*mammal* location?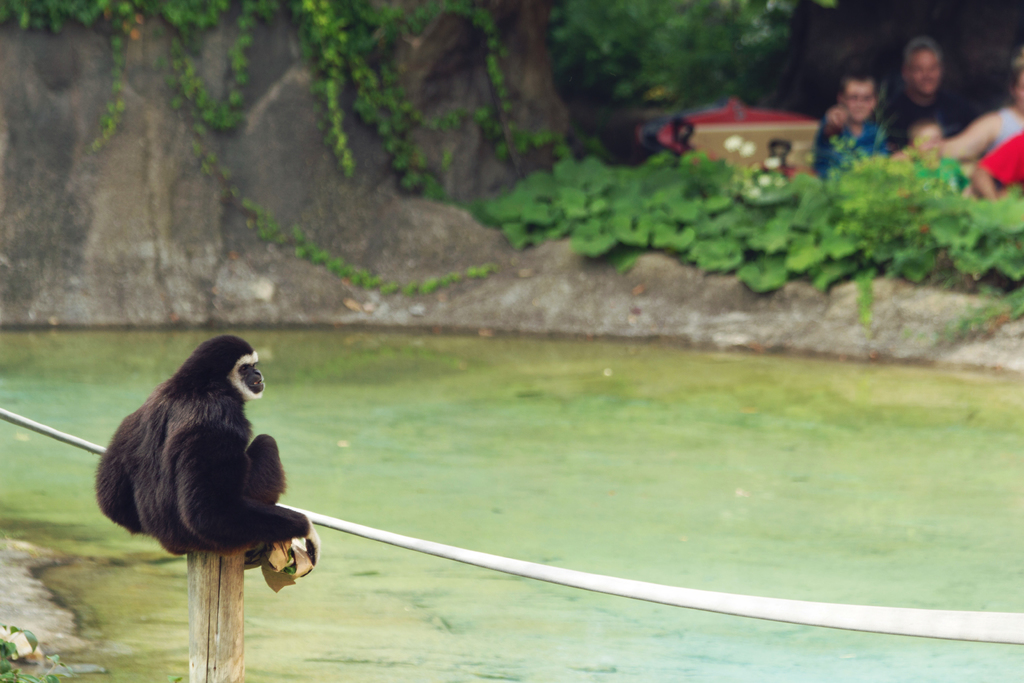
[833, 76, 908, 163]
